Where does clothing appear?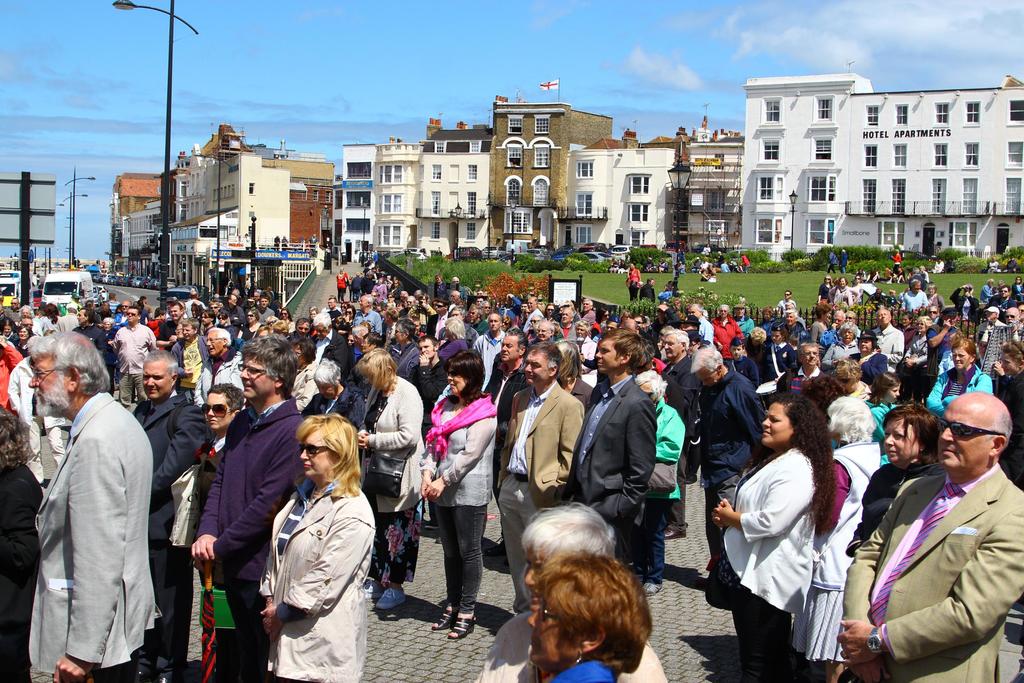
Appears at left=251, top=463, right=379, bottom=667.
